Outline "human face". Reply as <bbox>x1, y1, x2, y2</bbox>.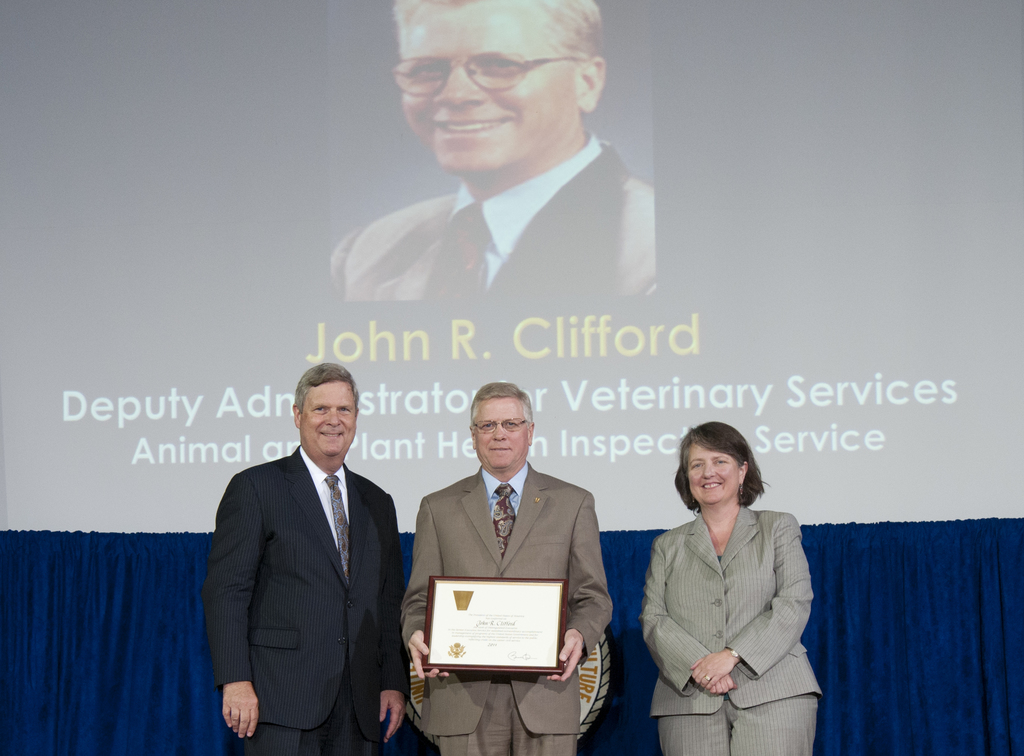
<bbox>397, 0, 577, 177</bbox>.
